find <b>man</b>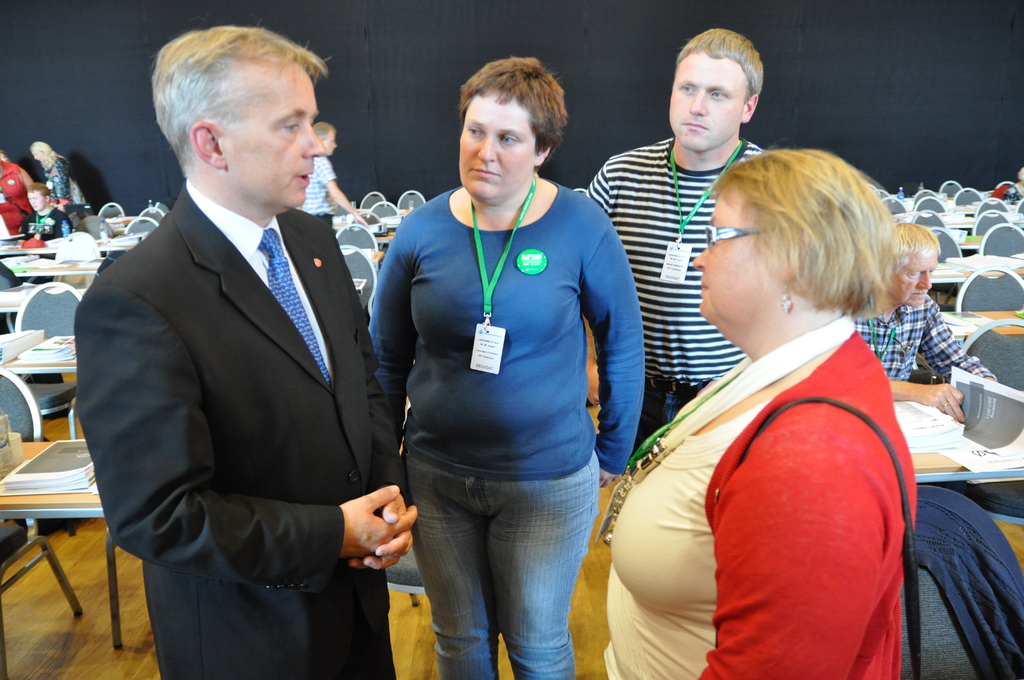
[842, 219, 1000, 423]
